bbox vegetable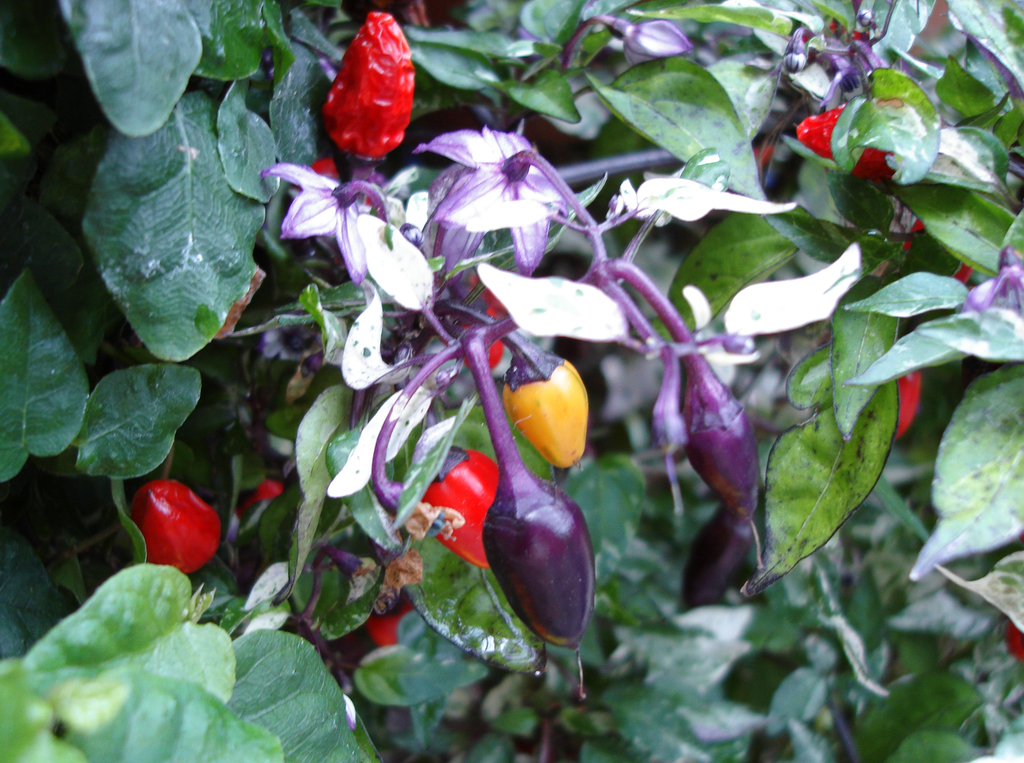
l=232, t=472, r=288, b=520
